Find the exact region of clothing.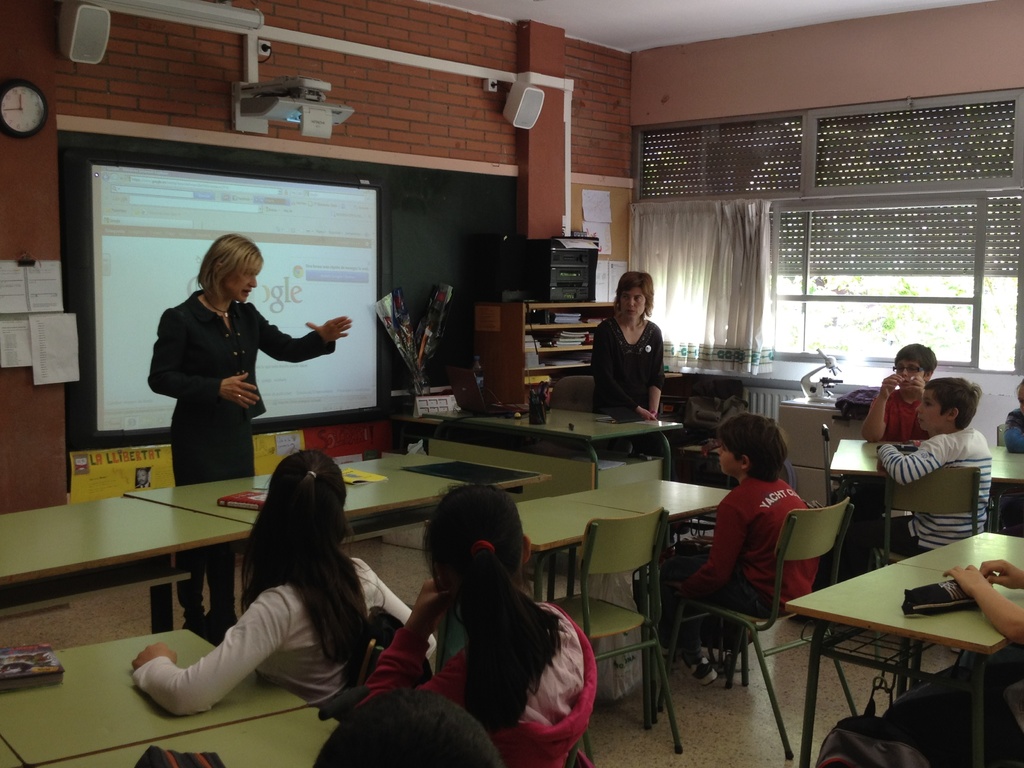
Exact region: 589, 319, 665, 417.
